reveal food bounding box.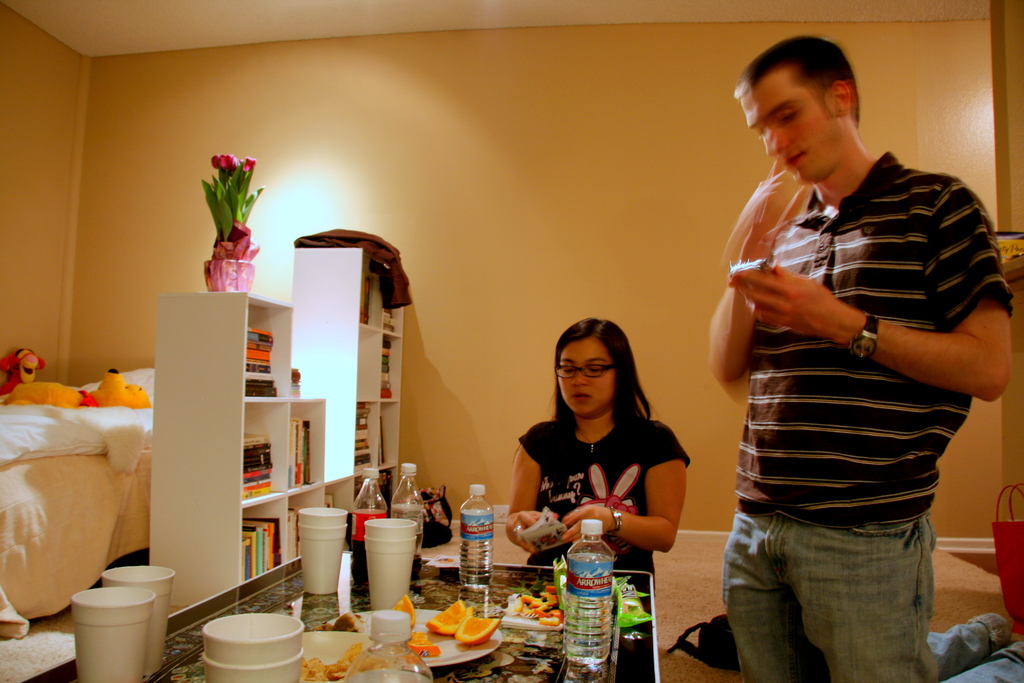
Revealed: x1=391 y1=591 x2=415 y2=627.
